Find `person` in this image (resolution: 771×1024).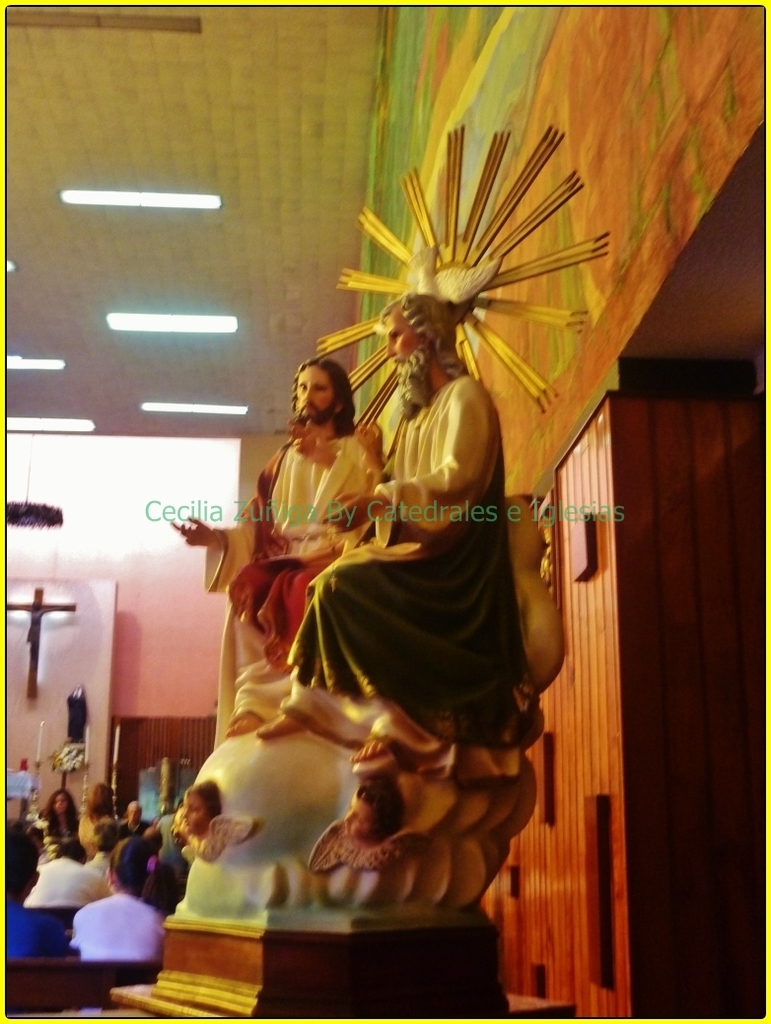
(184, 780, 226, 838).
